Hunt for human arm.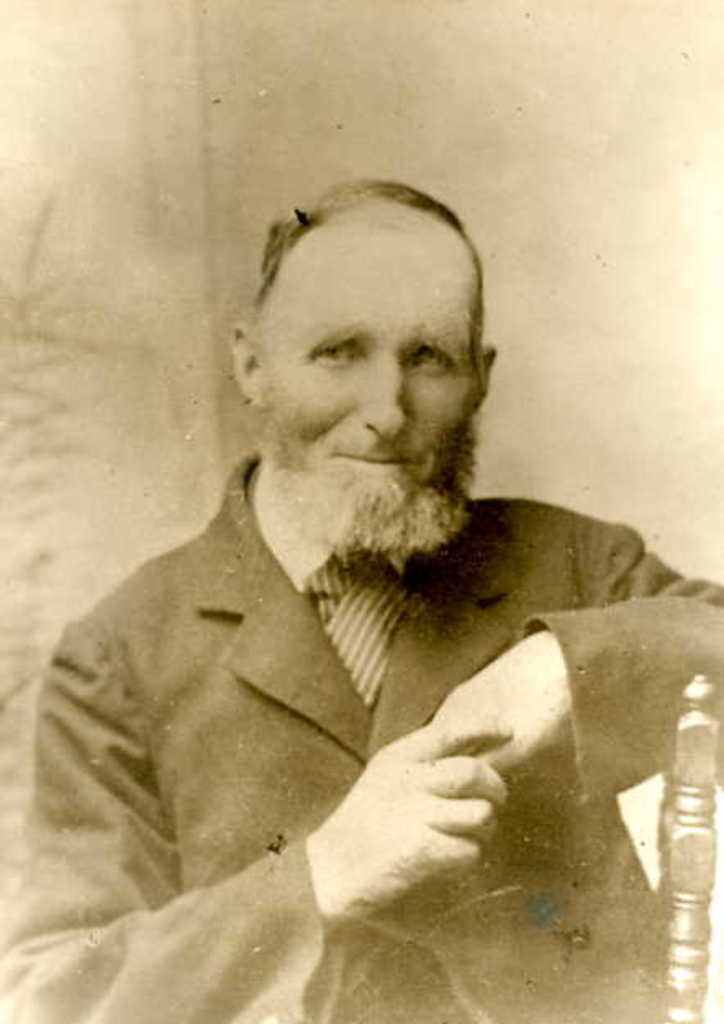
Hunted down at BBox(421, 490, 722, 813).
